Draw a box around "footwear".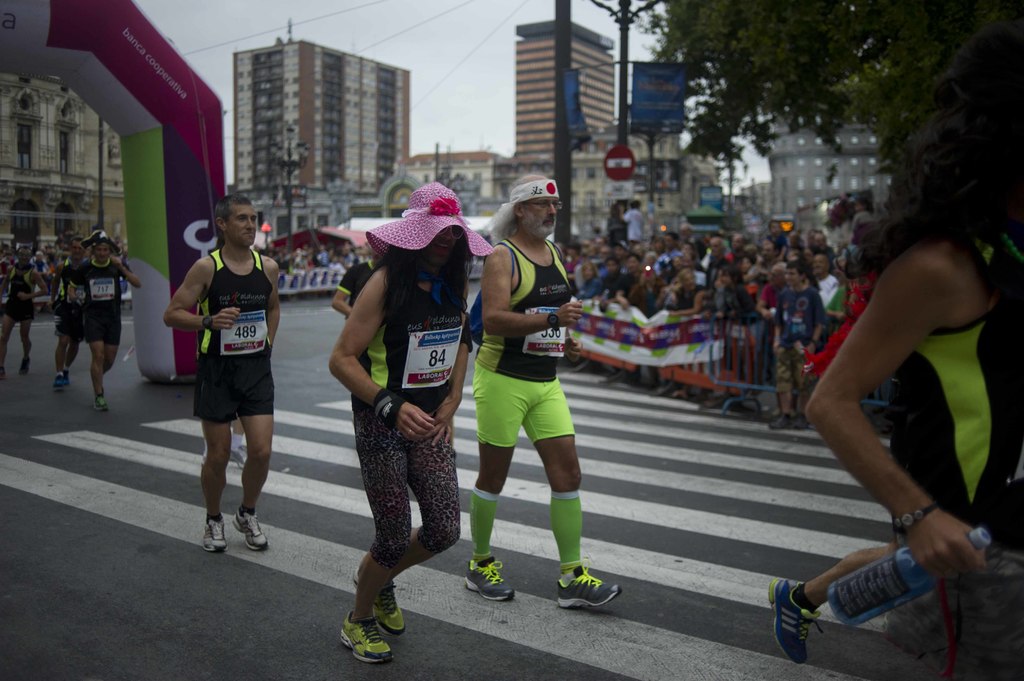
{"x1": 465, "y1": 556, "x2": 514, "y2": 604}.
